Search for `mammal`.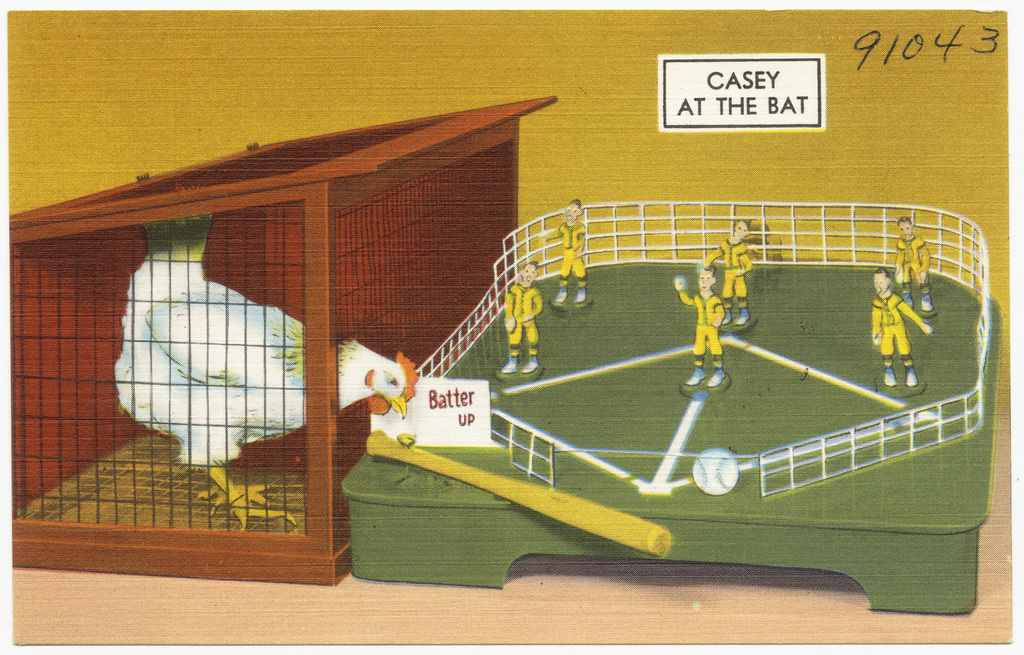
Found at left=700, top=217, right=755, bottom=325.
